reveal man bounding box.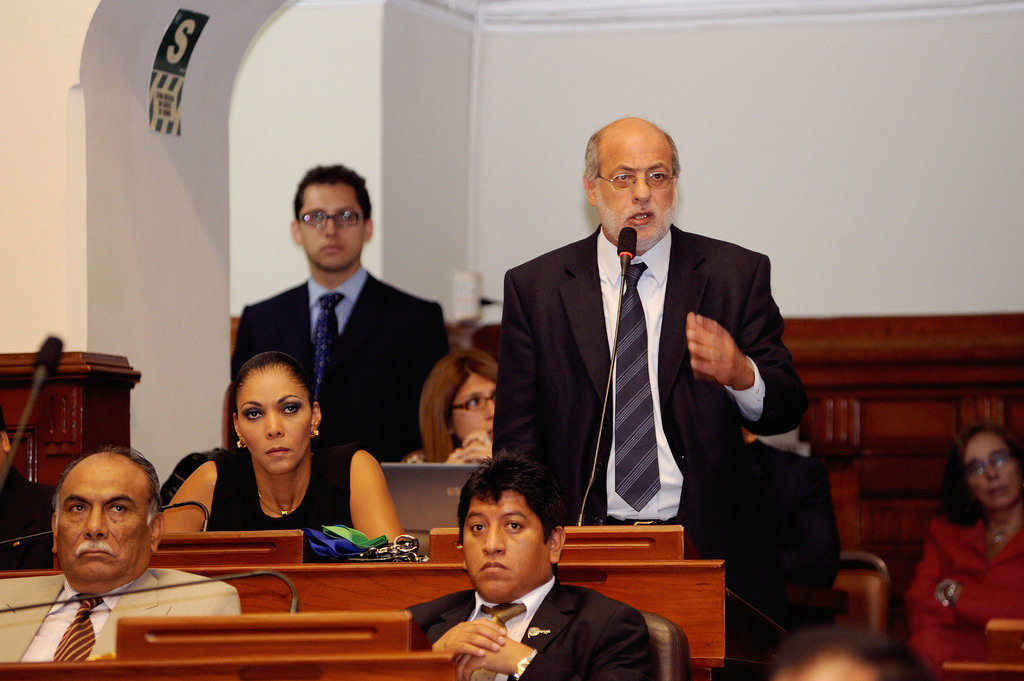
Revealed: [406, 450, 652, 680].
